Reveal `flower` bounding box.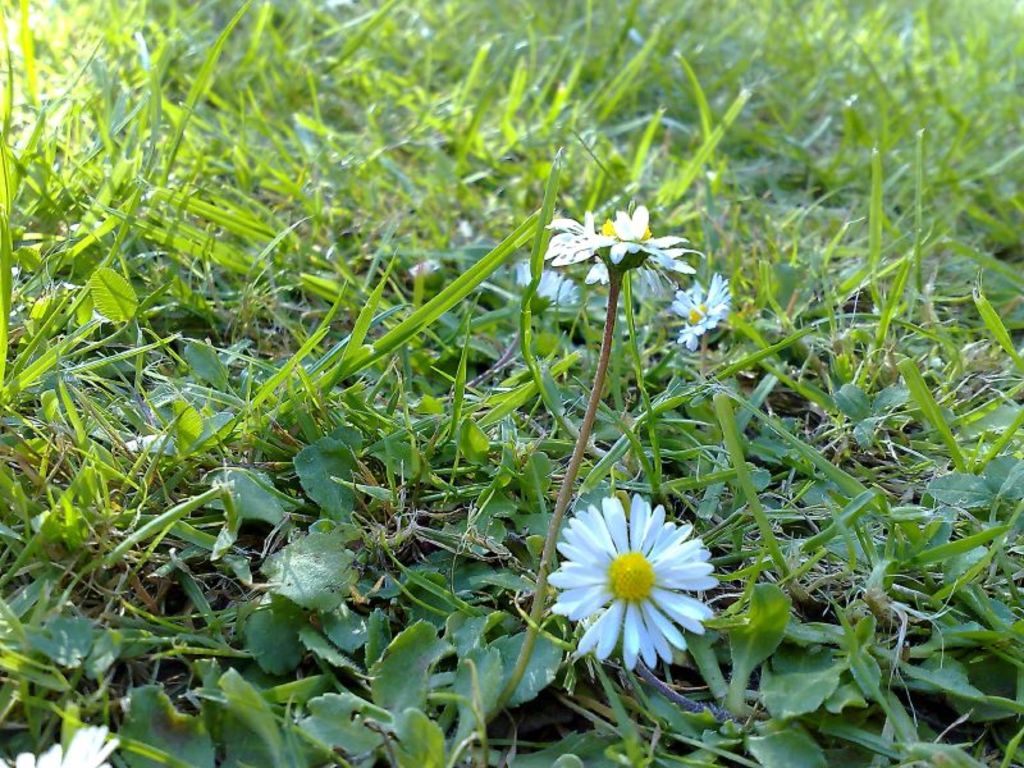
Revealed: 12:719:125:767.
